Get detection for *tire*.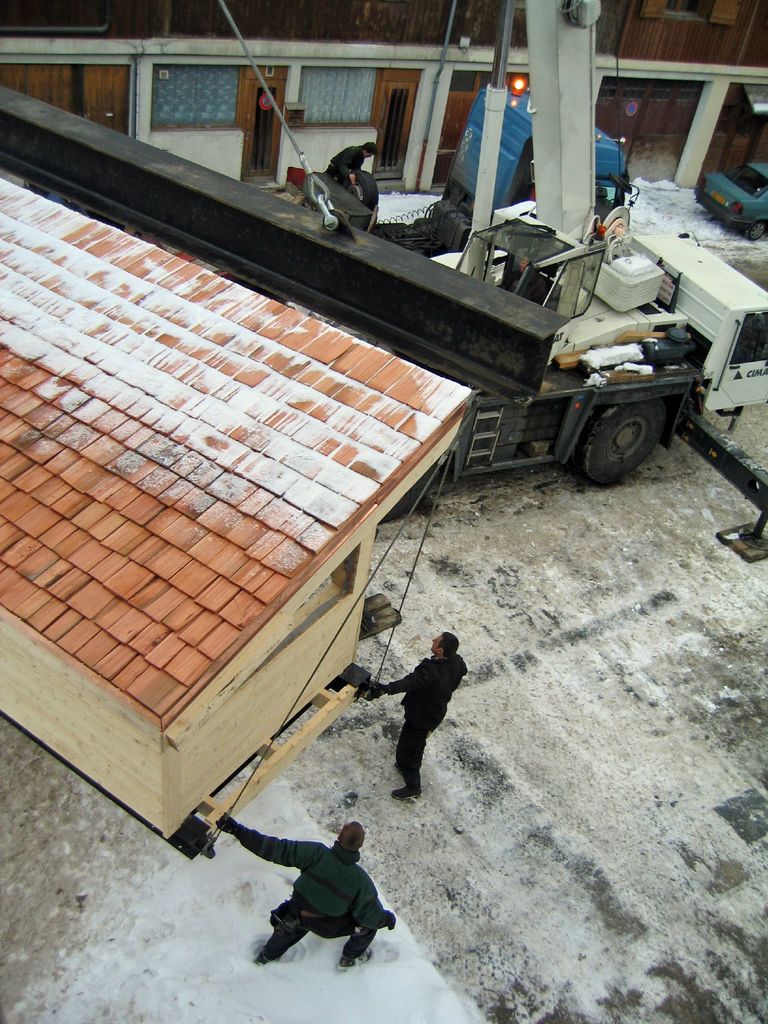
Detection: {"x1": 342, "y1": 167, "x2": 378, "y2": 221}.
